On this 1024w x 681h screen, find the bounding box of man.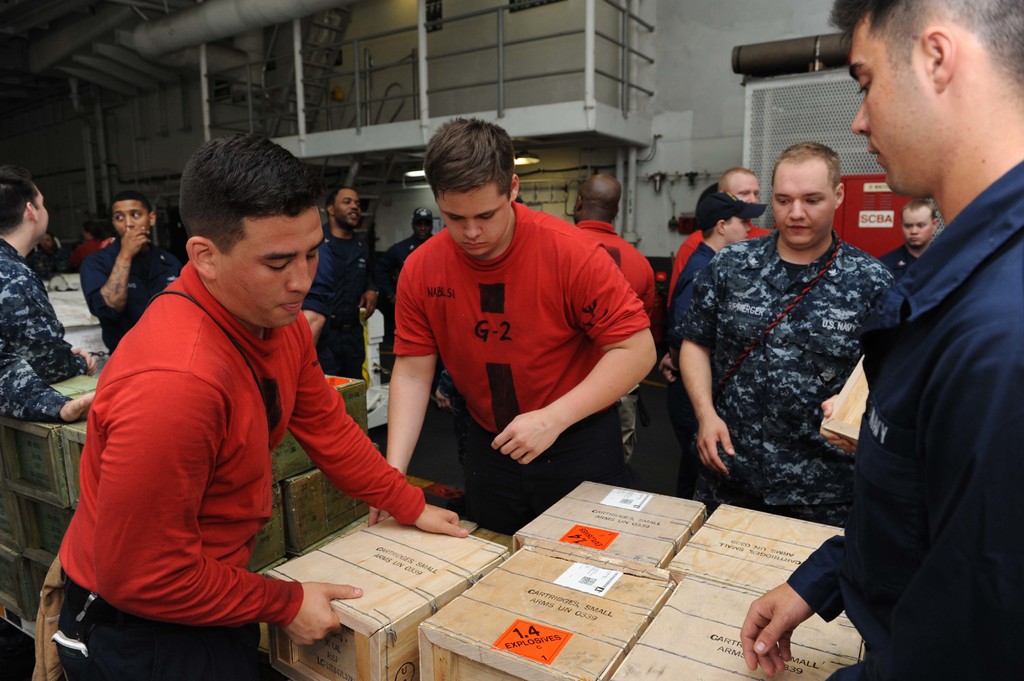
Bounding box: (x1=651, y1=166, x2=778, y2=470).
